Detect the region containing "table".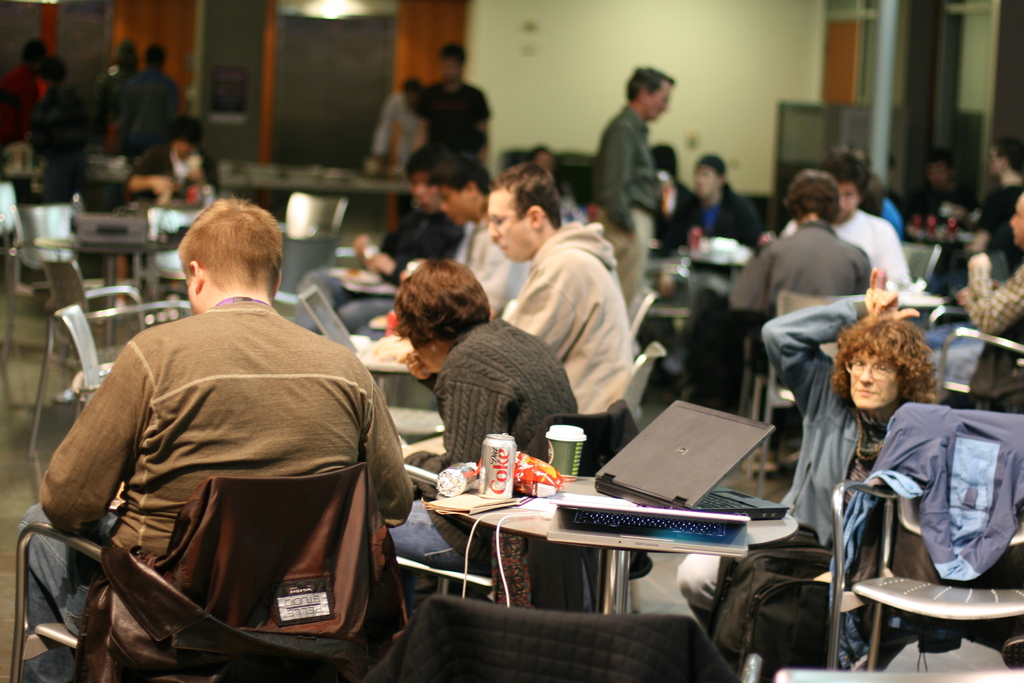
[x1=392, y1=408, x2=440, y2=437].
